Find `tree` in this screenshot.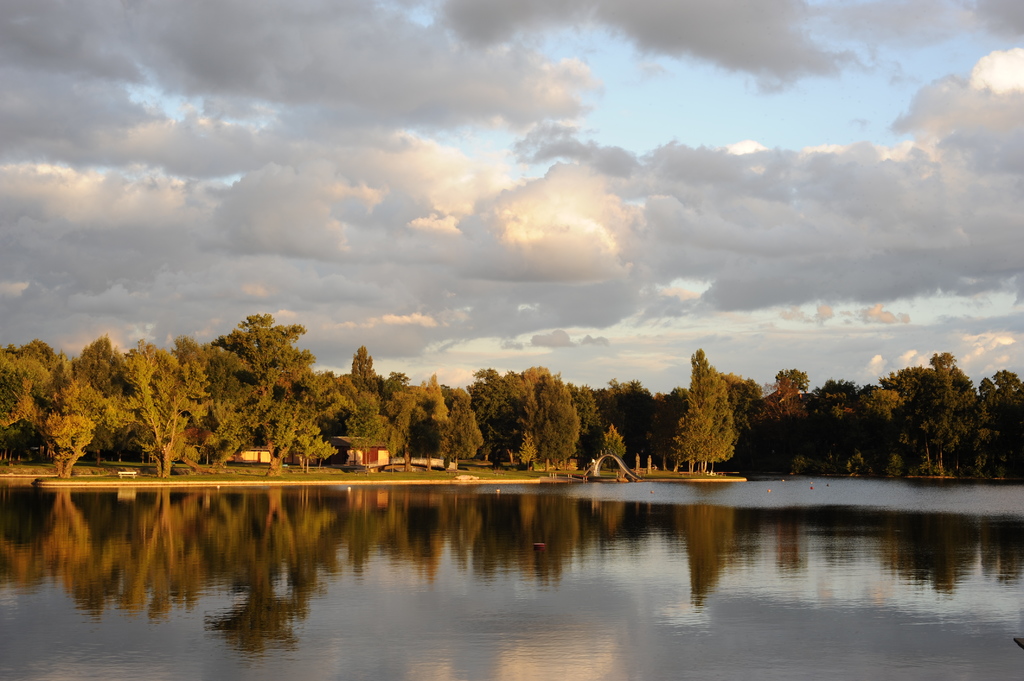
The bounding box for `tree` is box(776, 366, 812, 390).
